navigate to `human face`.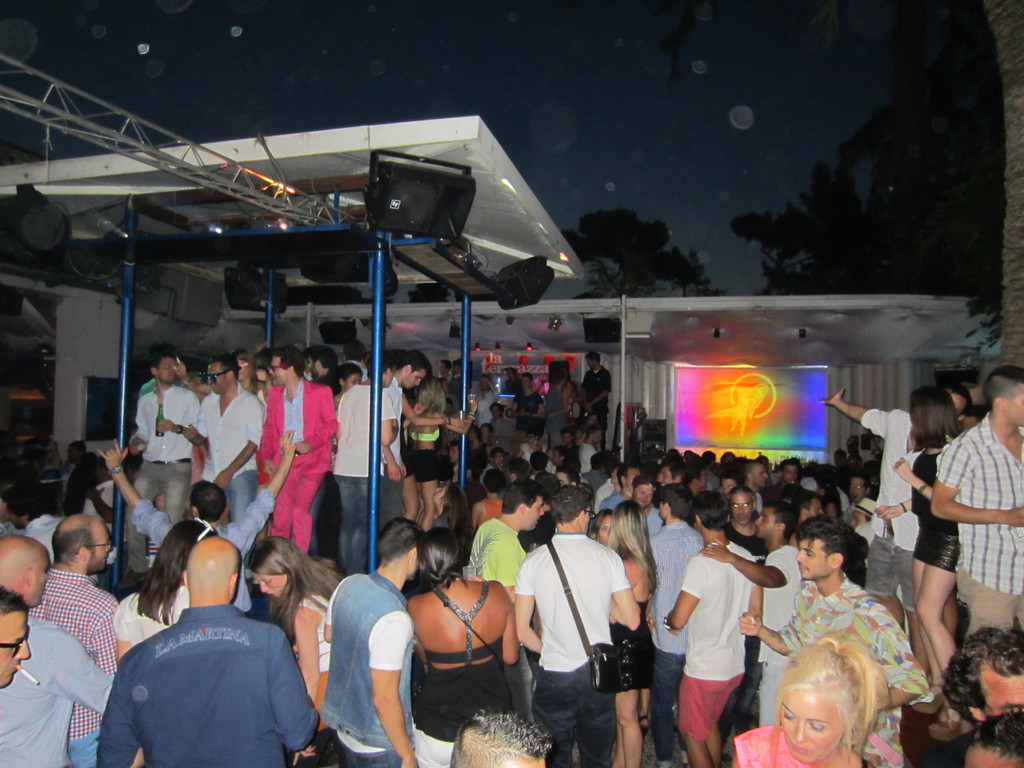
Navigation target: (x1=88, y1=527, x2=111, y2=569).
